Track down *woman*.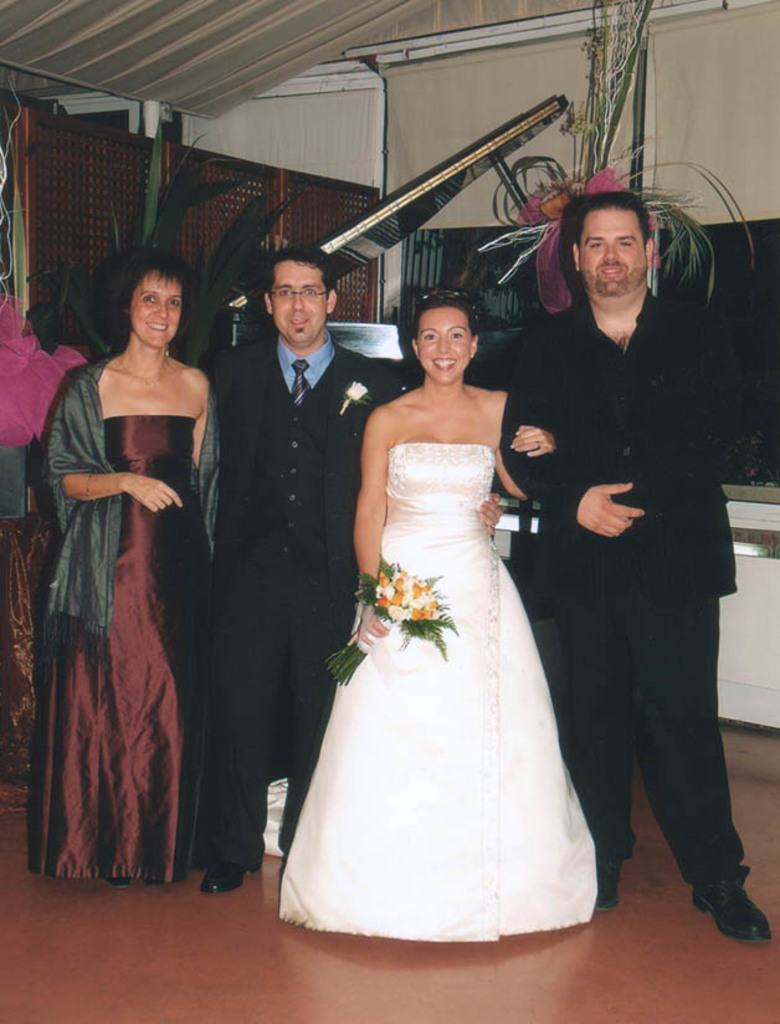
Tracked to locate(30, 250, 216, 887).
